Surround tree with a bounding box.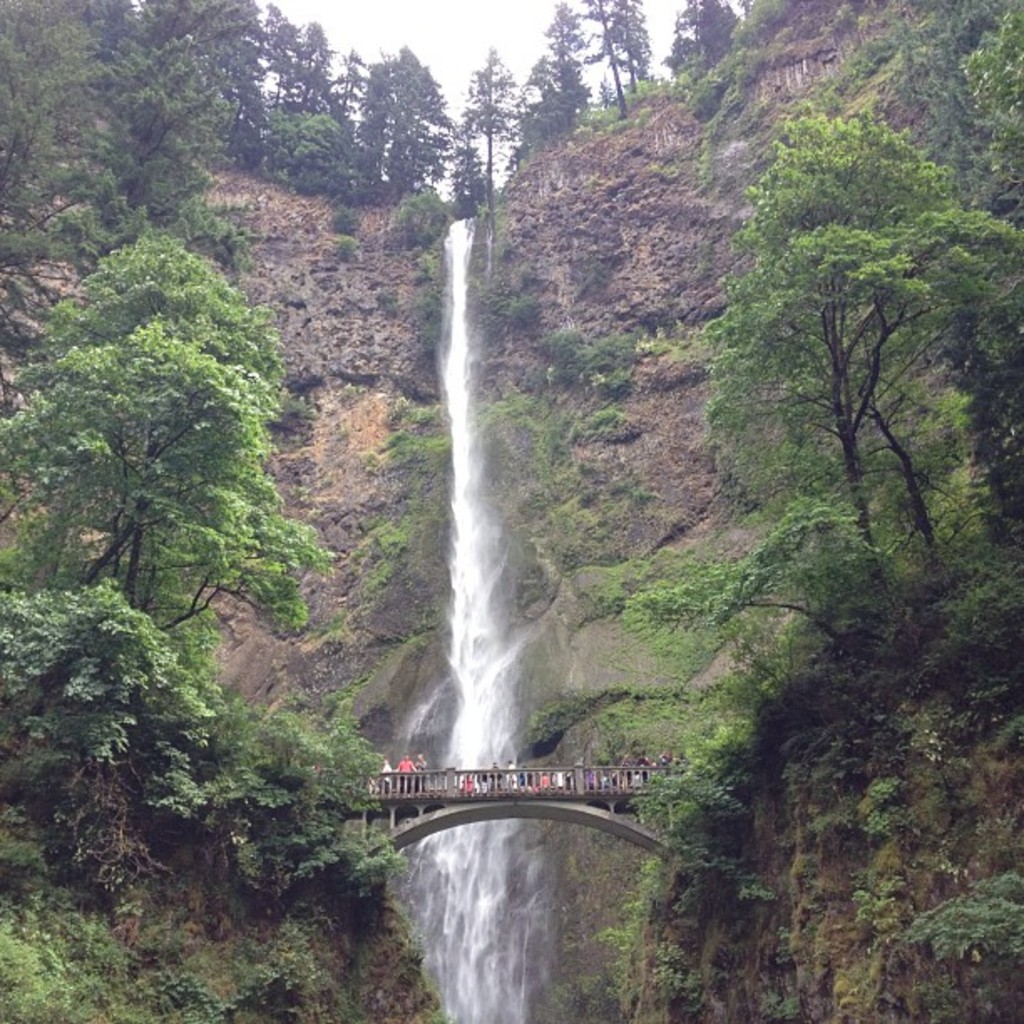
<bbox>0, 234, 358, 676</bbox>.
